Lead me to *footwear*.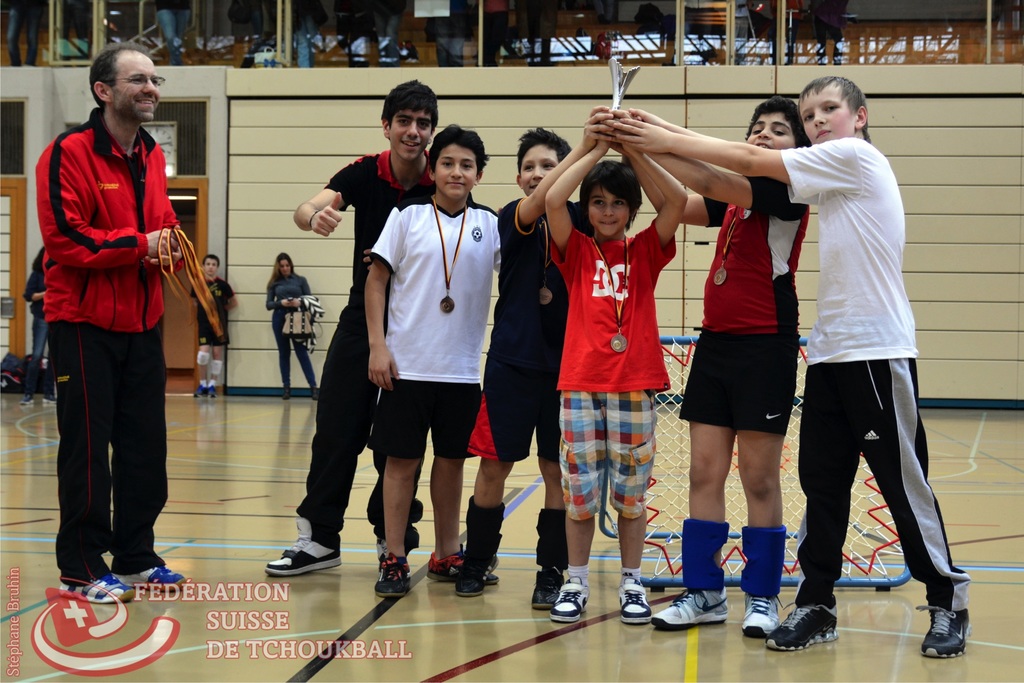
Lead to left=207, top=378, right=221, bottom=401.
